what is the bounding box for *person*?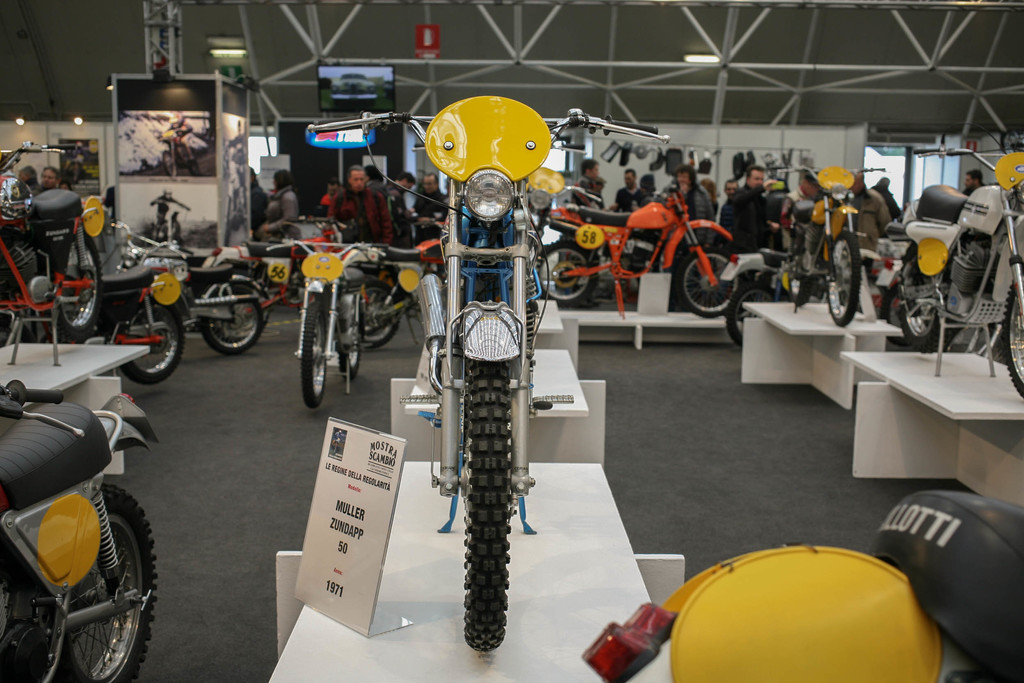
[left=31, top=164, right=61, bottom=195].
